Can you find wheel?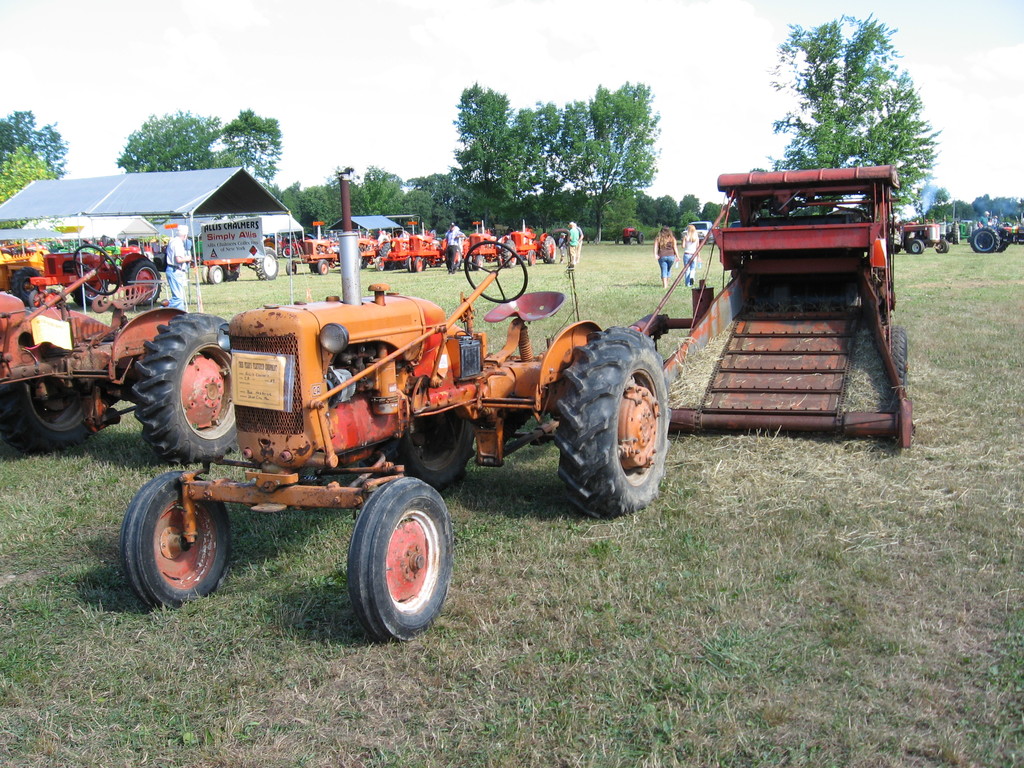
Yes, bounding box: 66 278 109 305.
